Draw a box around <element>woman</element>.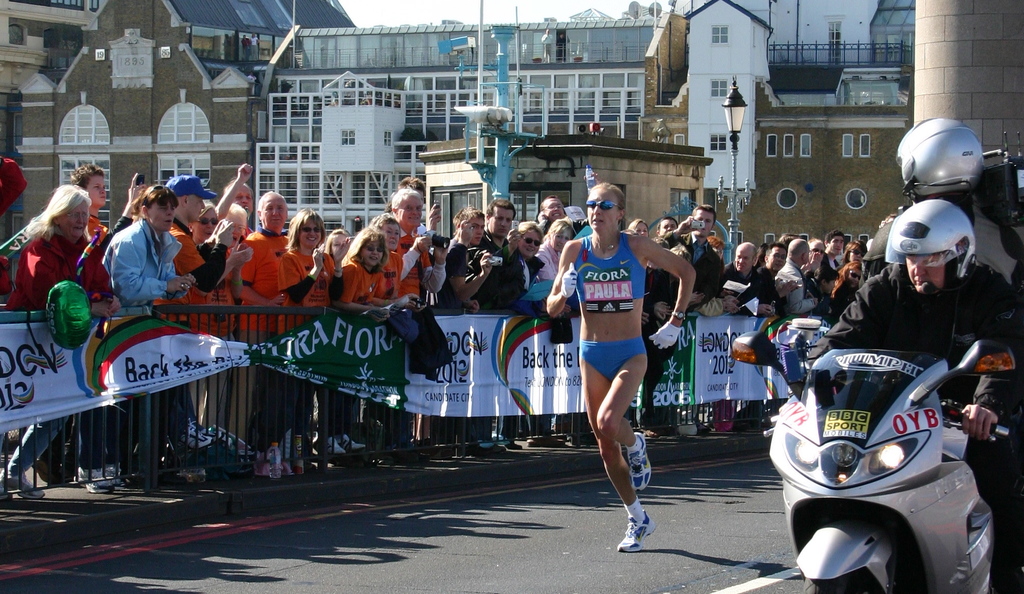
detection(0, 181, 121, 506).
